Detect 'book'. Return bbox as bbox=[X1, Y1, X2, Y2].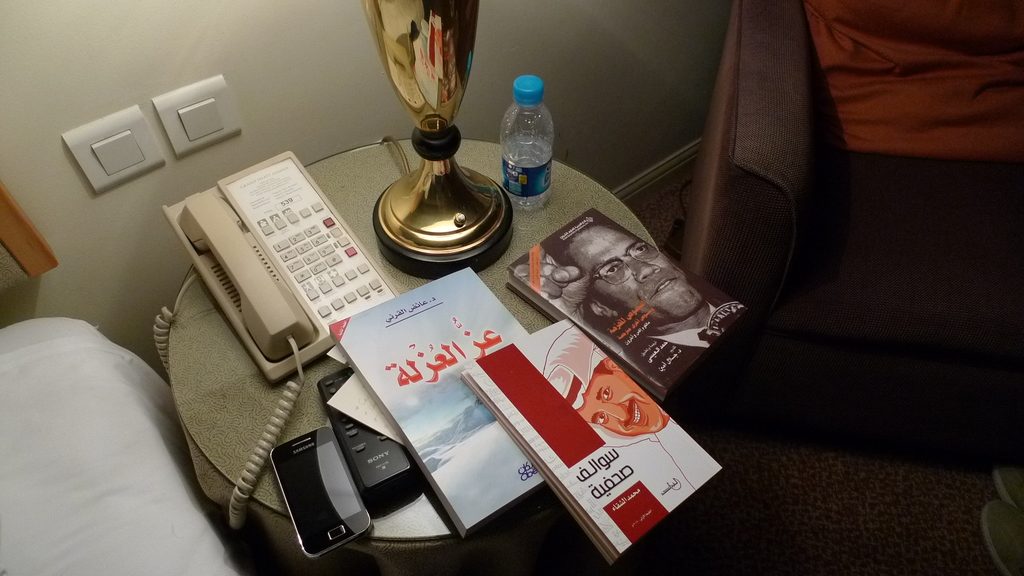
bbox=[470, 319, 731, 566].
